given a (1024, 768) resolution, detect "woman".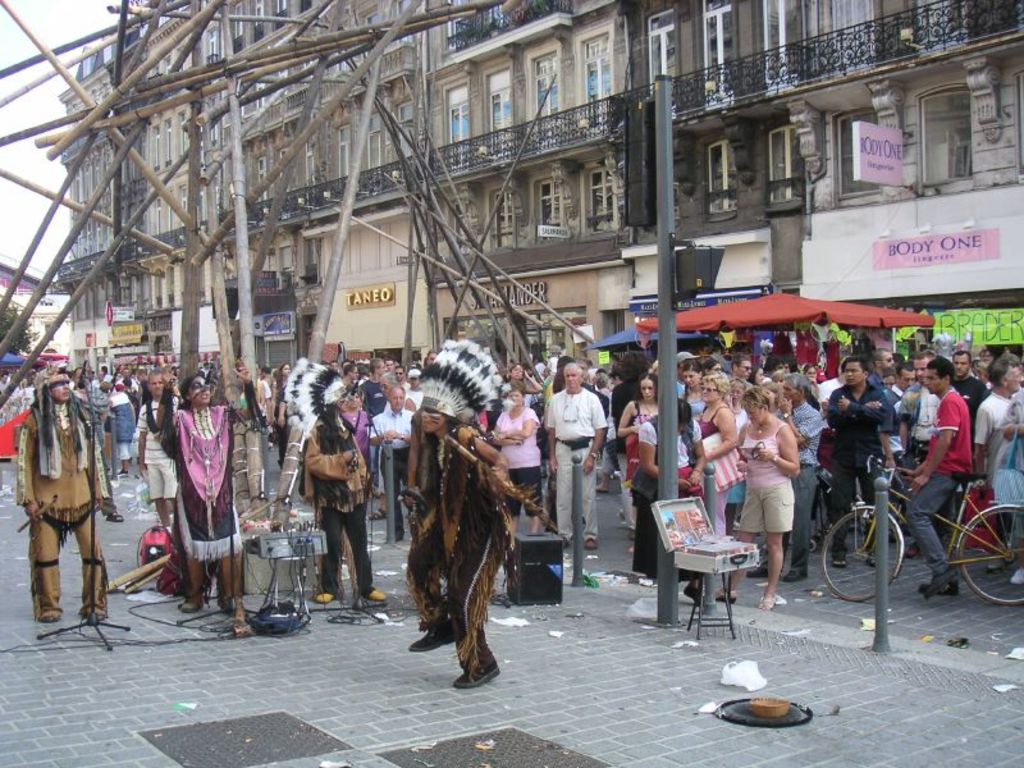
select_region(694, 370, 742, 539).
